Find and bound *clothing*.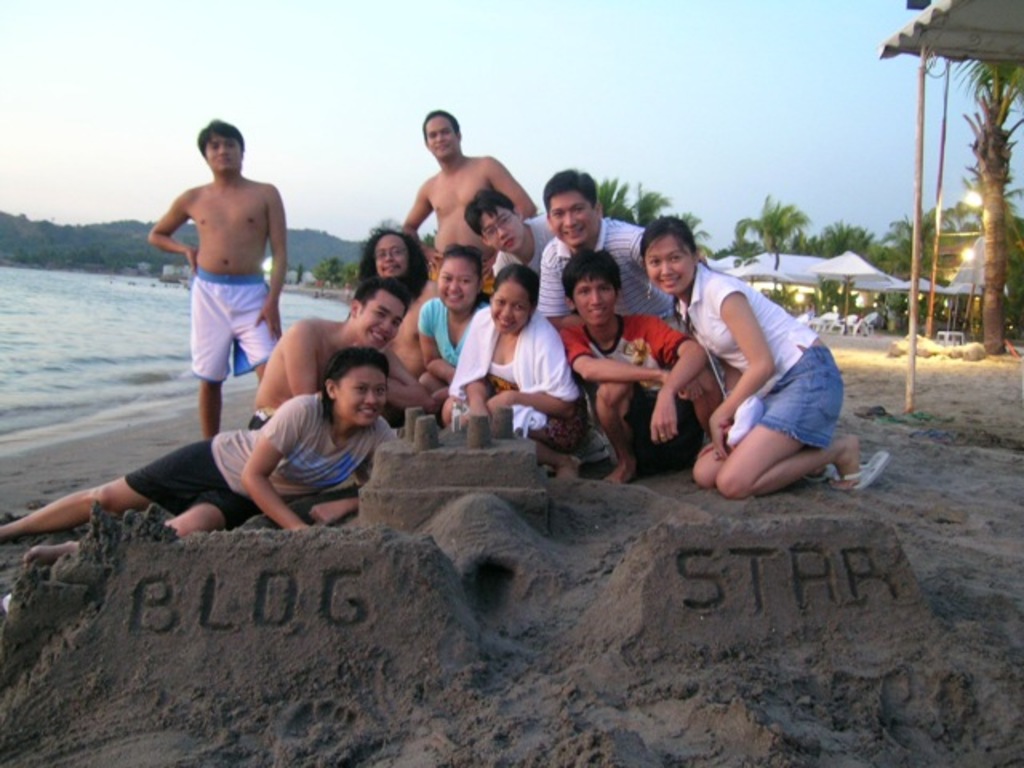
Bound: <region>685, 264, 838, 466</region>.
